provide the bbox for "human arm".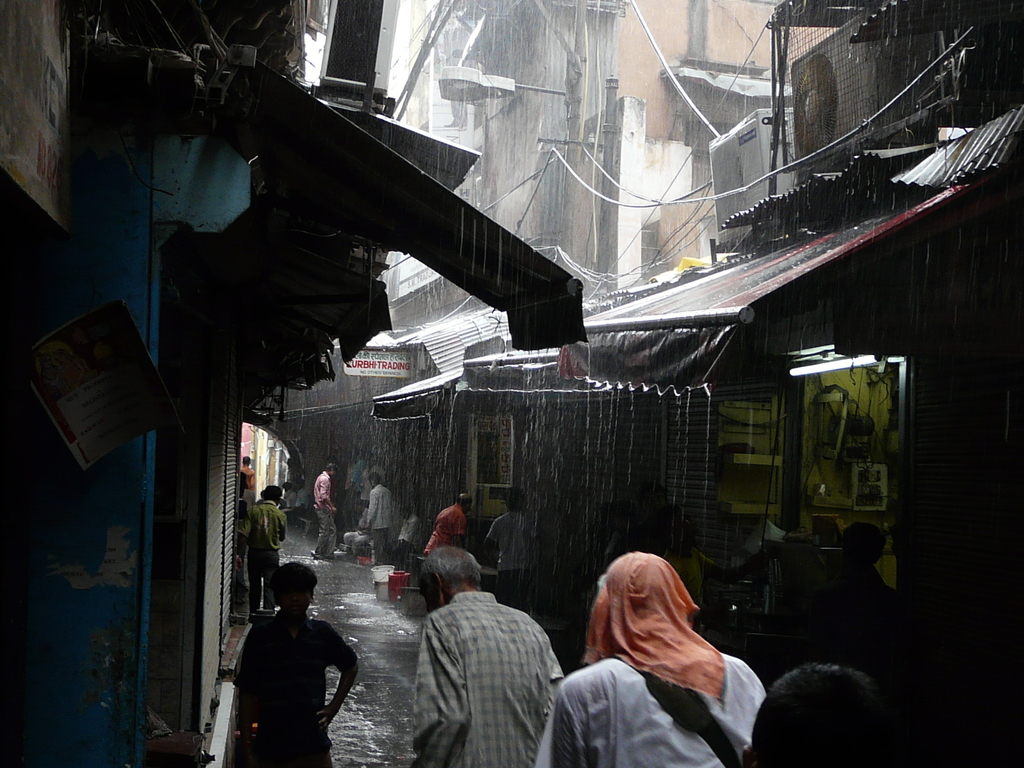
(x1=230, y1=625, x2=262, y2=767).
